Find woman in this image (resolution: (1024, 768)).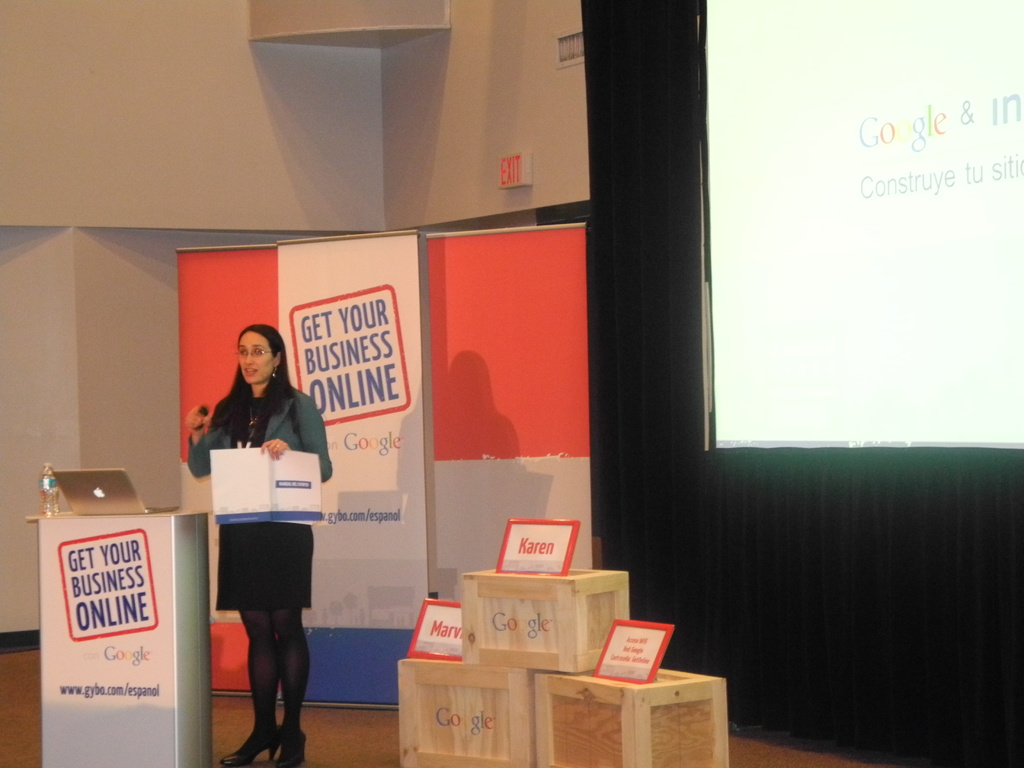
bbox(195, 335, 322, 719).
